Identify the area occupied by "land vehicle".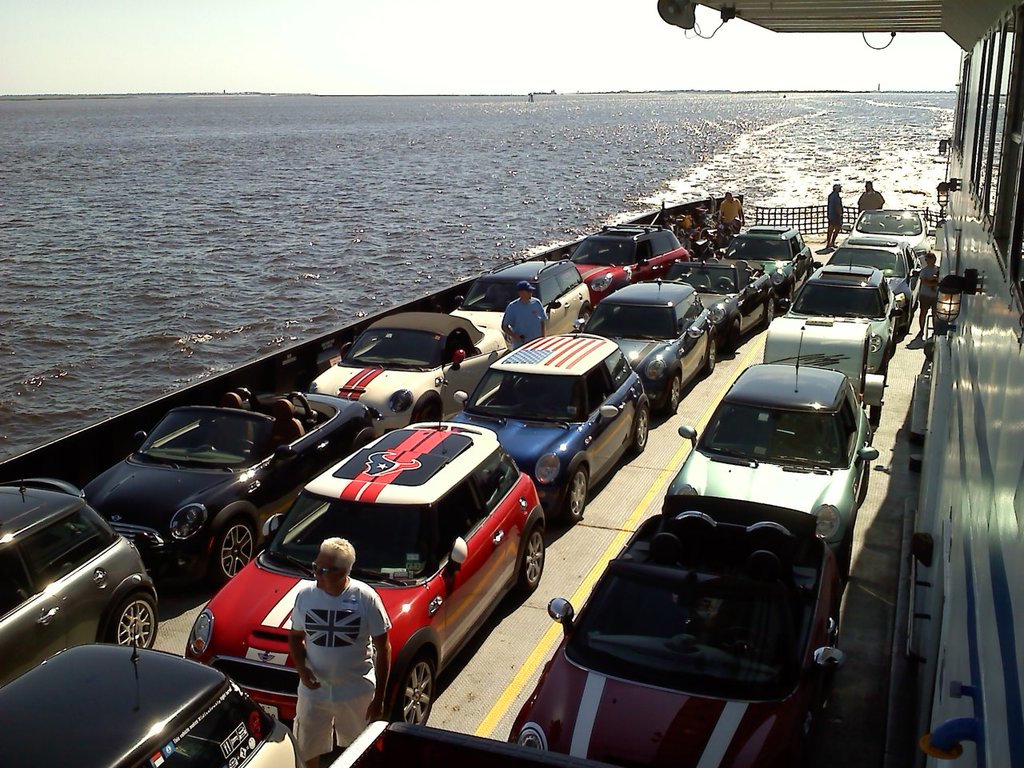
Area: crop(568, 222, 694, 302).
